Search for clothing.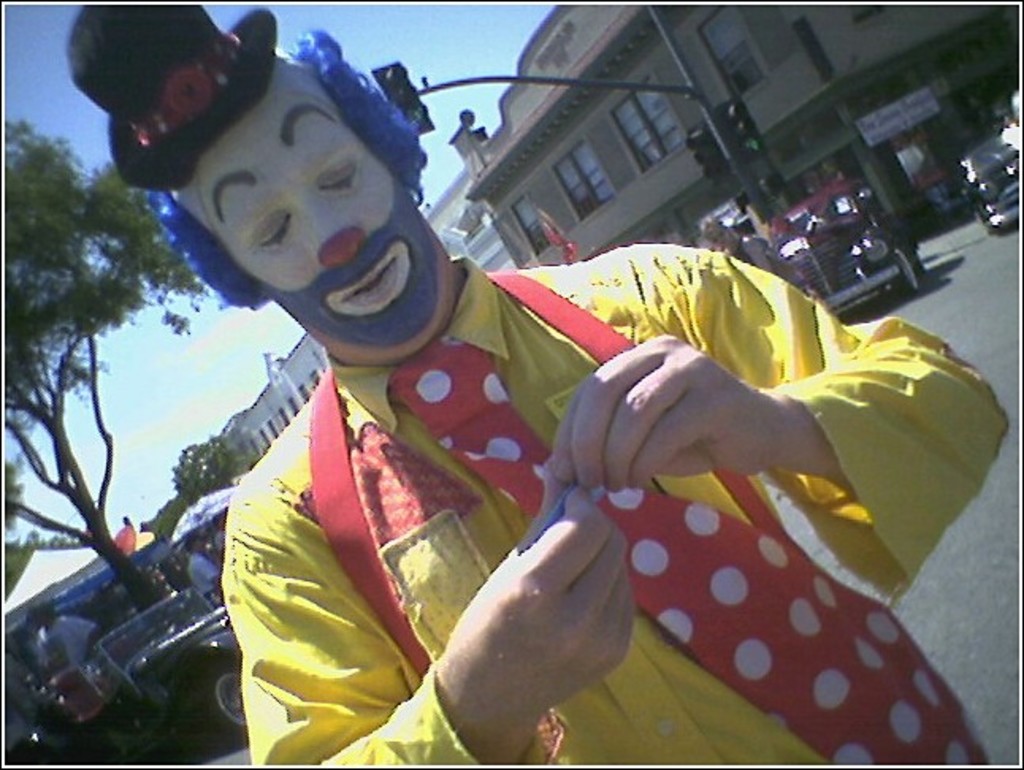
Found at 224/241/1007/765.
